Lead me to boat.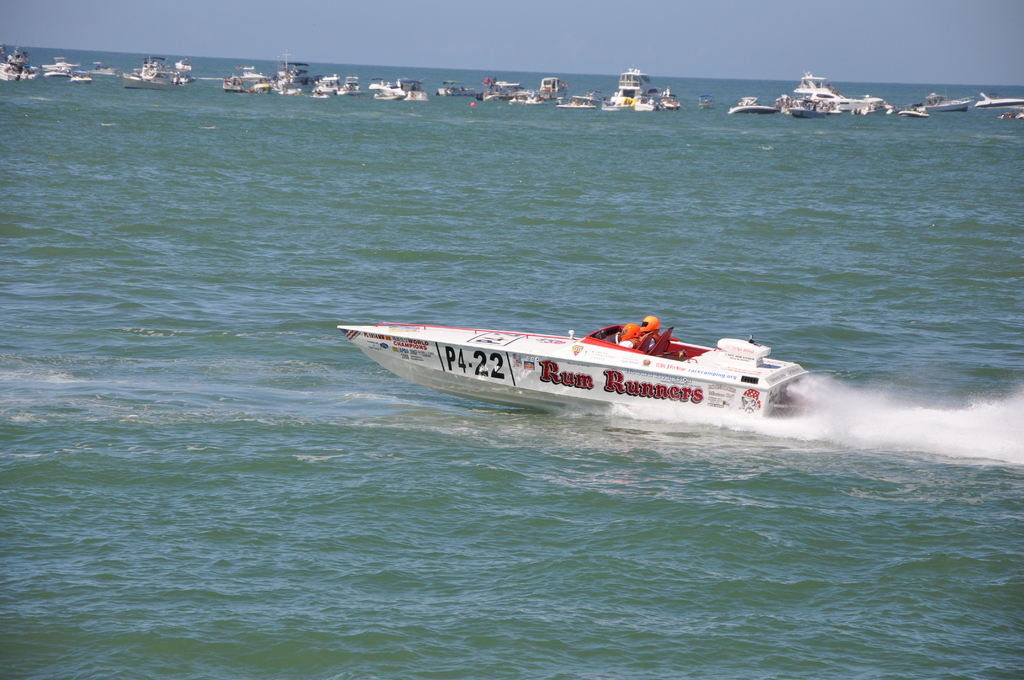
Lead to [972, 90, 1023, 108].
